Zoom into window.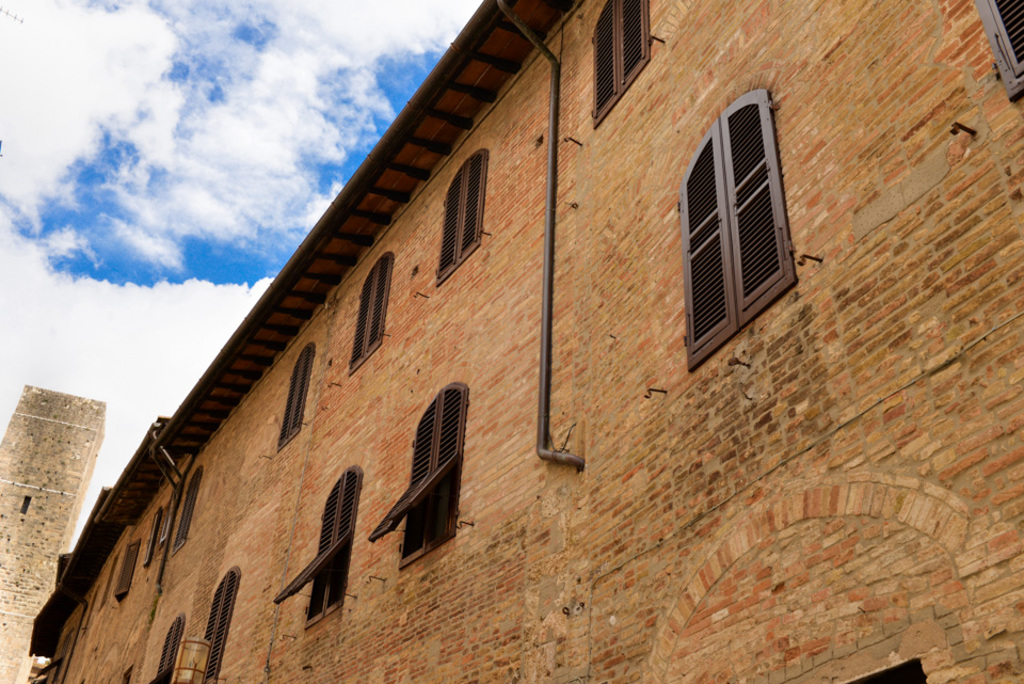
Zoom target: (974,0,1023,110).
